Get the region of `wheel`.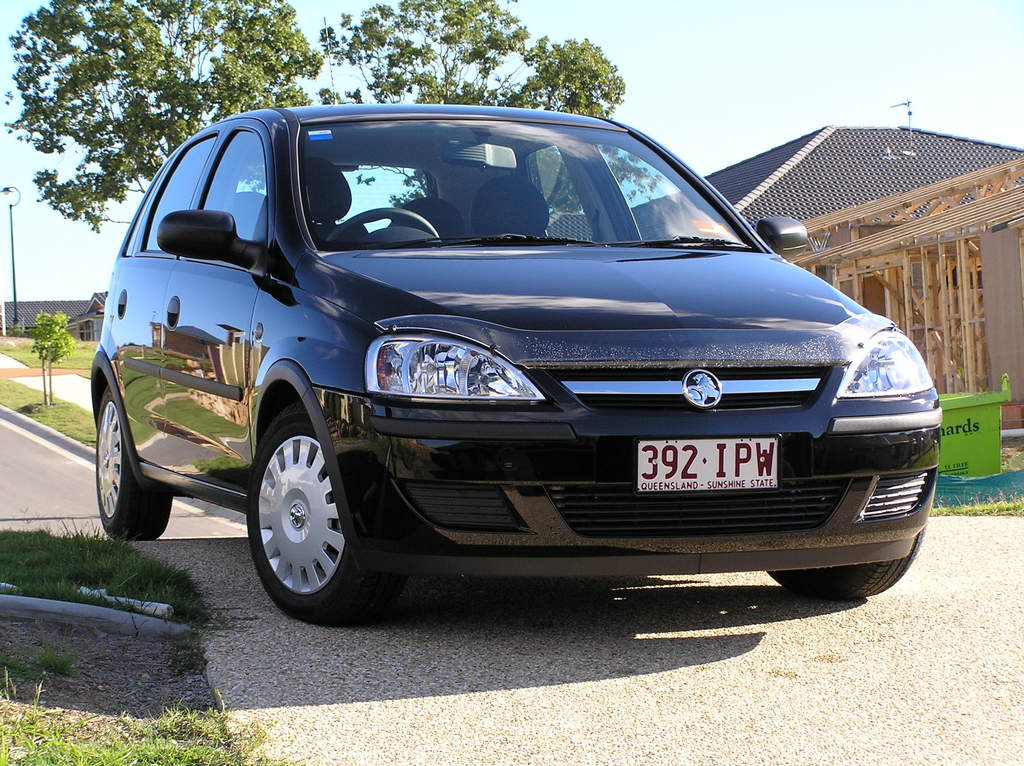
box(764, 508, 929, 596).
